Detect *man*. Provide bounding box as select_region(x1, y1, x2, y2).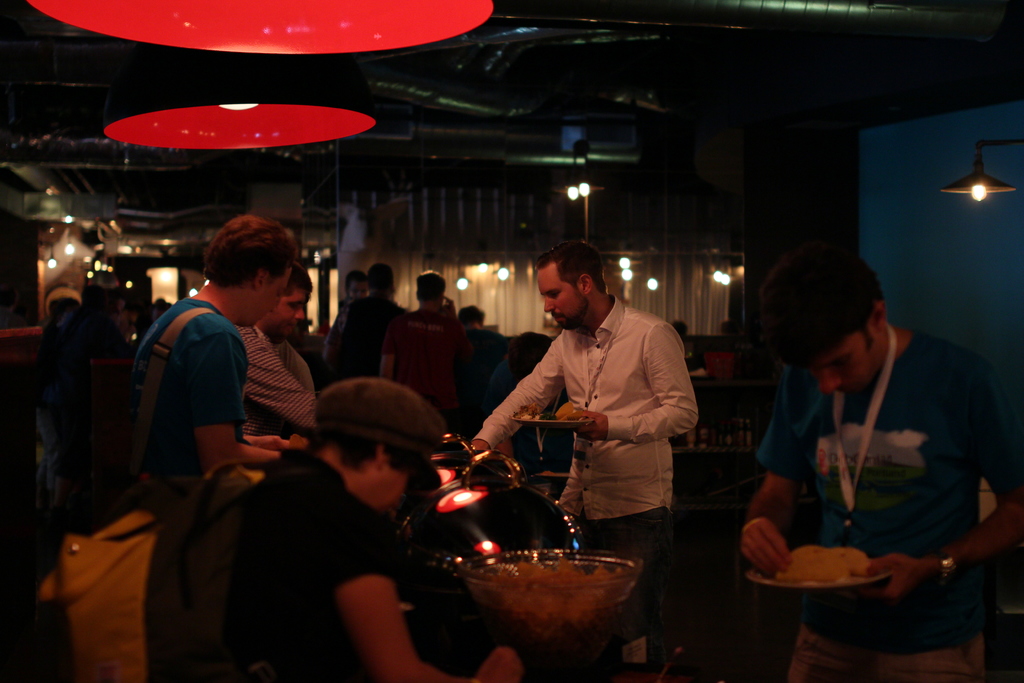
select_region(146, 368, 532, 682).
